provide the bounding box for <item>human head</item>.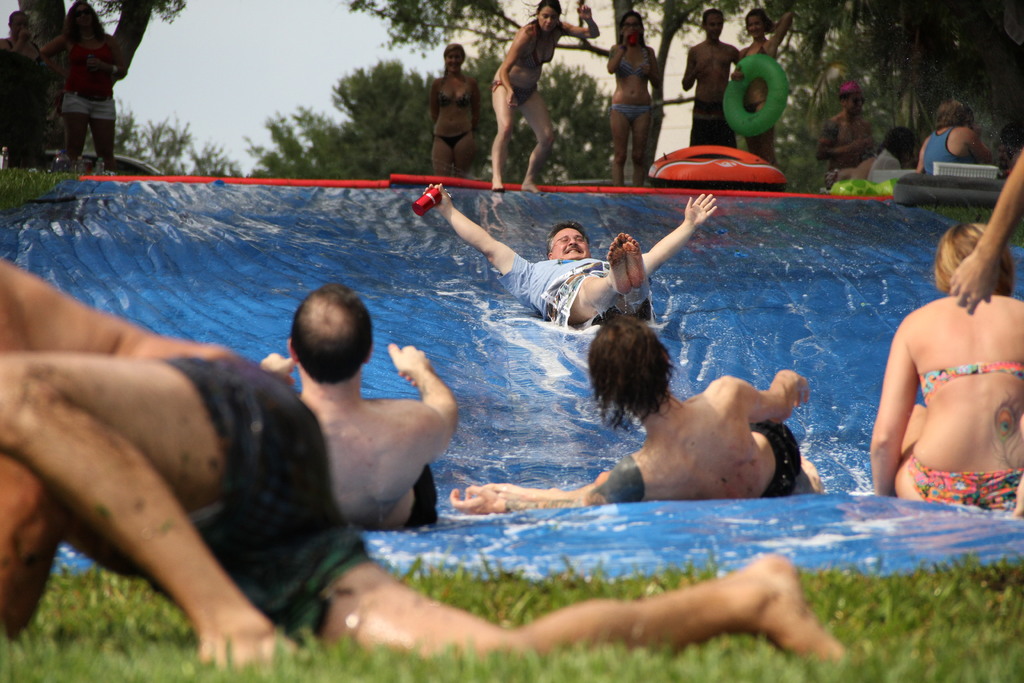
box(588, 309, 675, 421).
